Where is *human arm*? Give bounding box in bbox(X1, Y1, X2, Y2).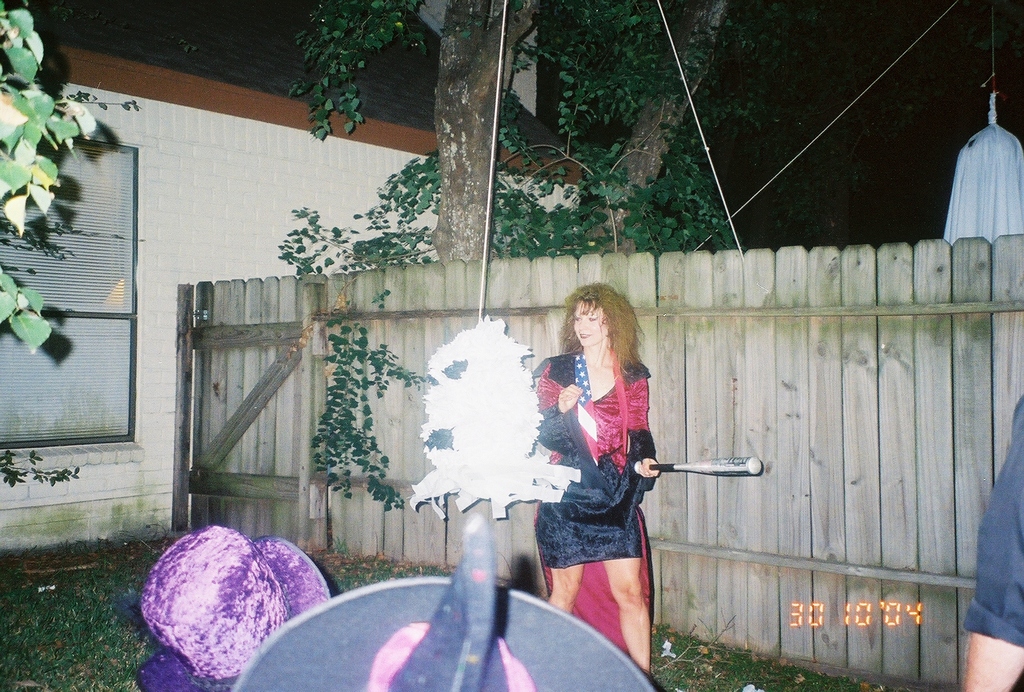
bbox(963, 408, 1023, 691).
